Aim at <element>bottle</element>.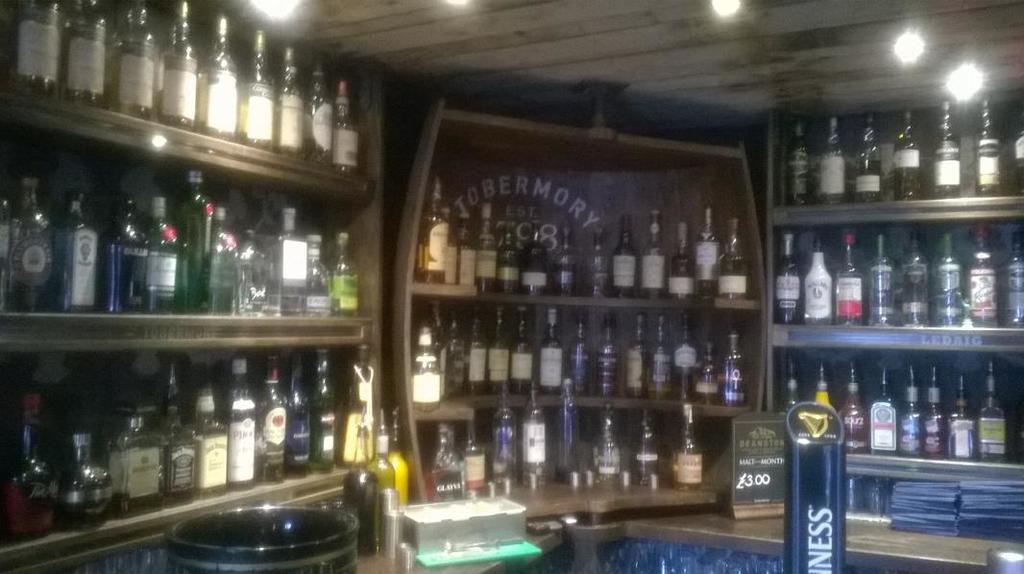
Aimed at locate(206, 12, 235, 142).
